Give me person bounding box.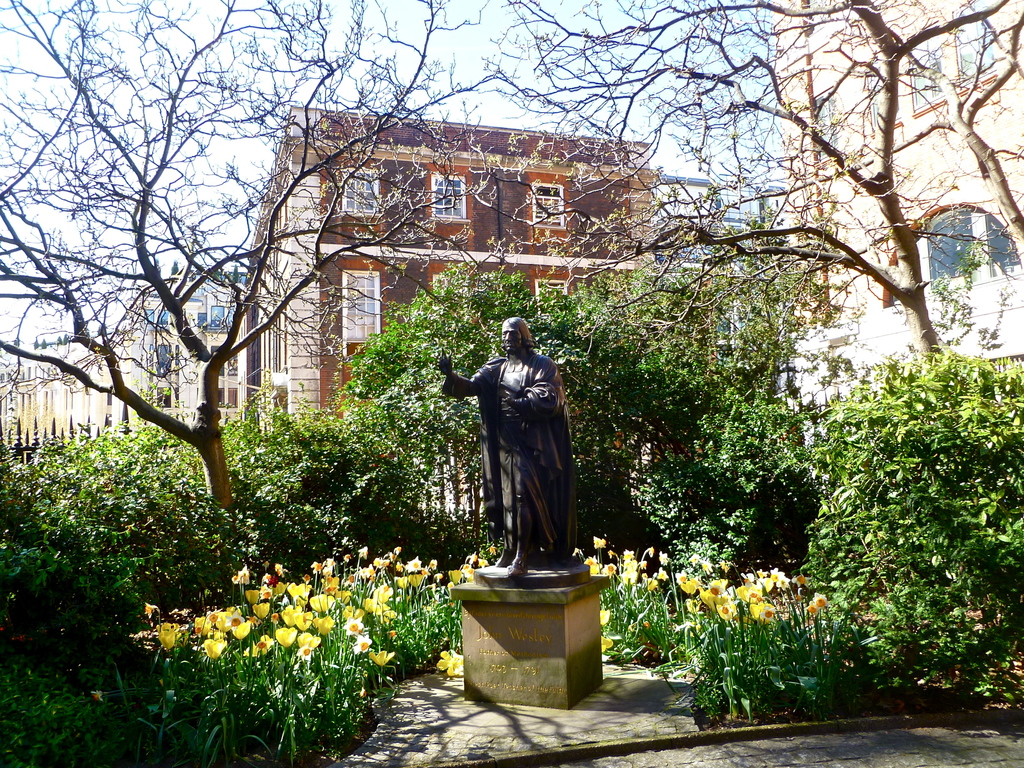
l=454, t=298, r=600, b=605.
